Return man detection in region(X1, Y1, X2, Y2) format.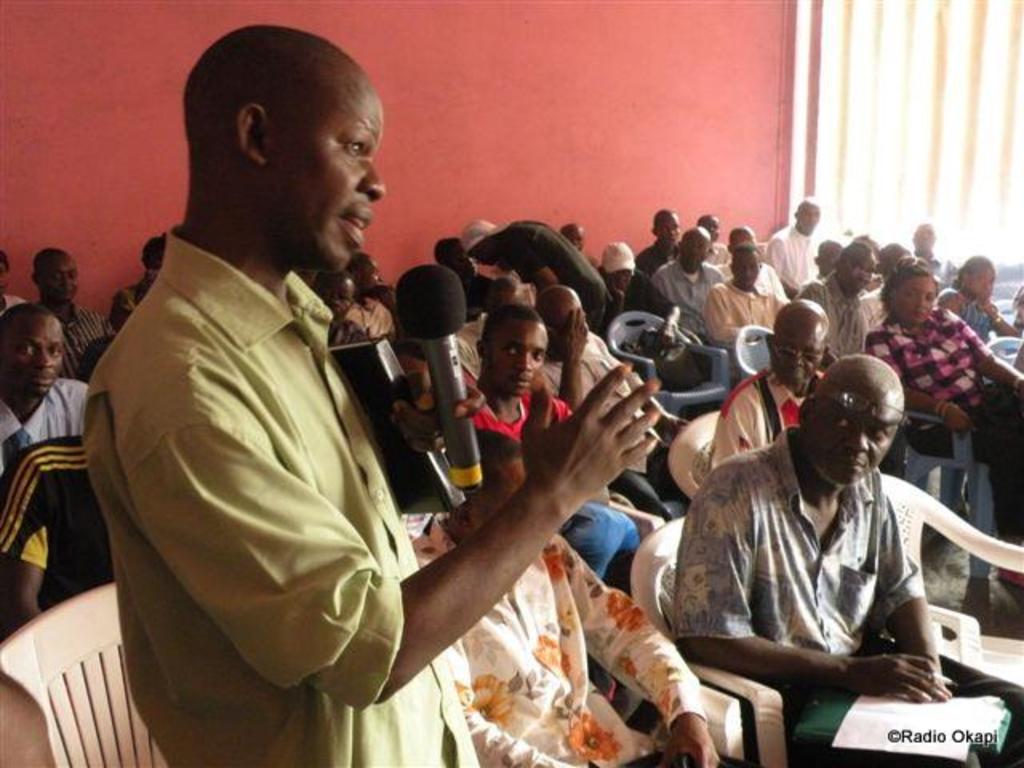
region(77, 43, 528, 767).
